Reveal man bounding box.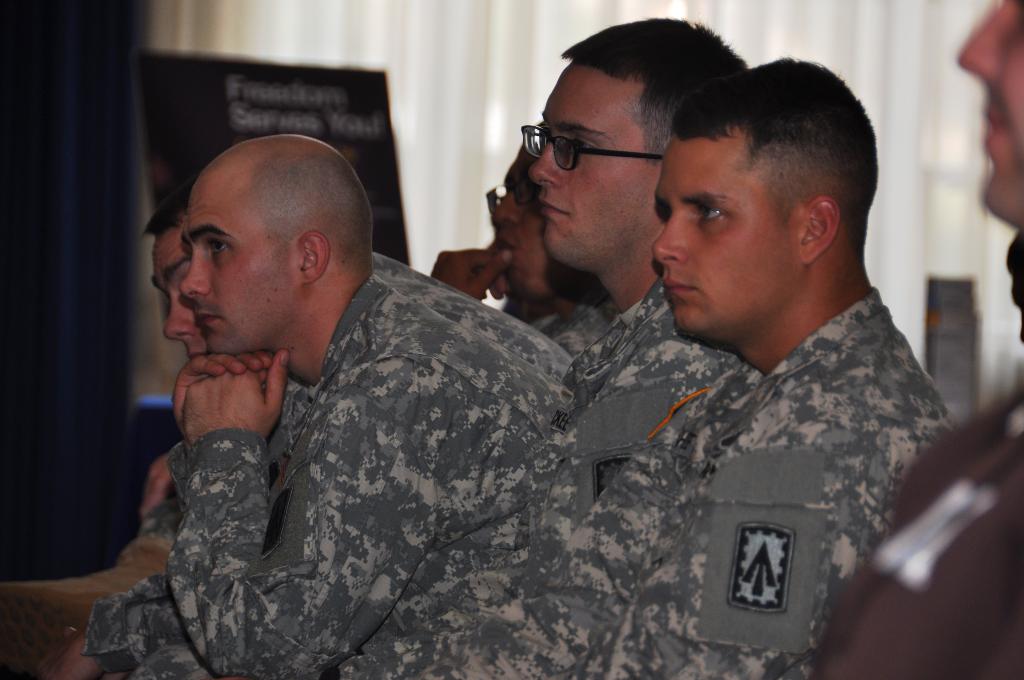
Revealed: region(450, 102, 617, 369).
